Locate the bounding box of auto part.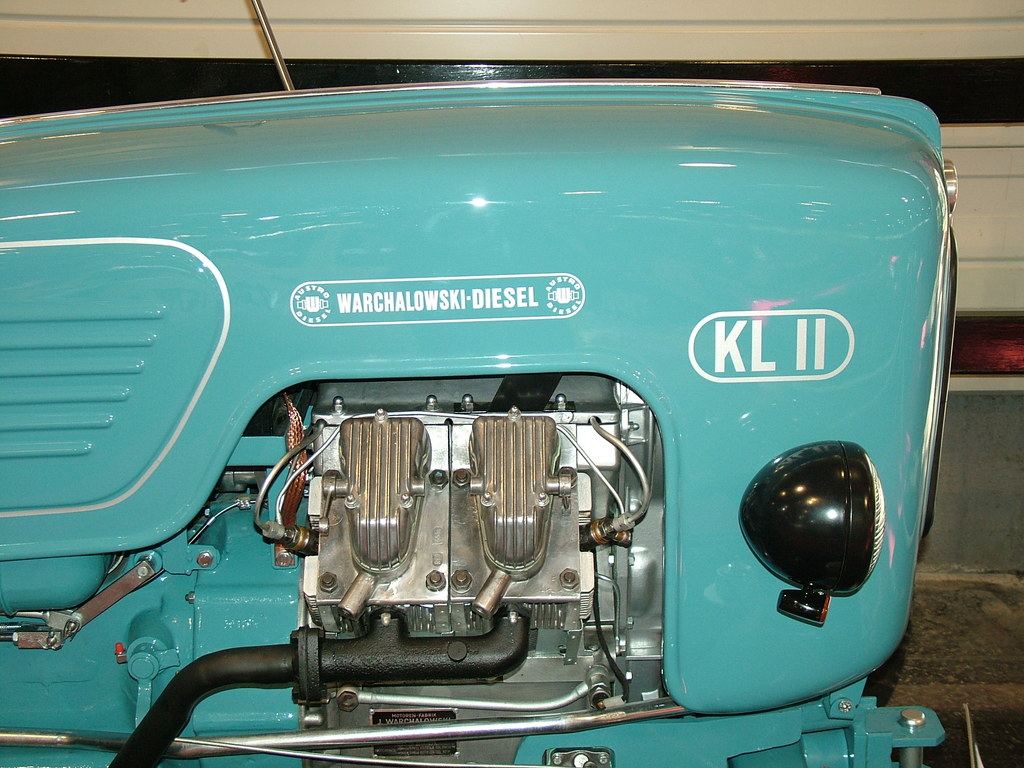
Bounding box: {"x1": 715, "y1": 422, "x2": 899, "y2": 621}.
